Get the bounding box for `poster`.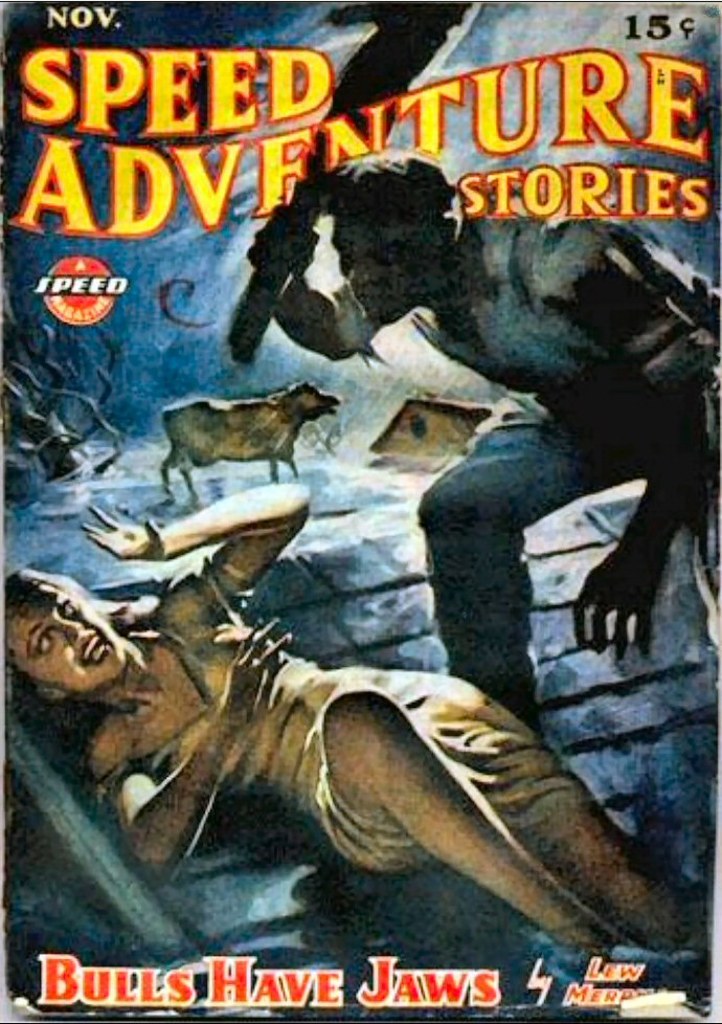
0/0/721/1018.
